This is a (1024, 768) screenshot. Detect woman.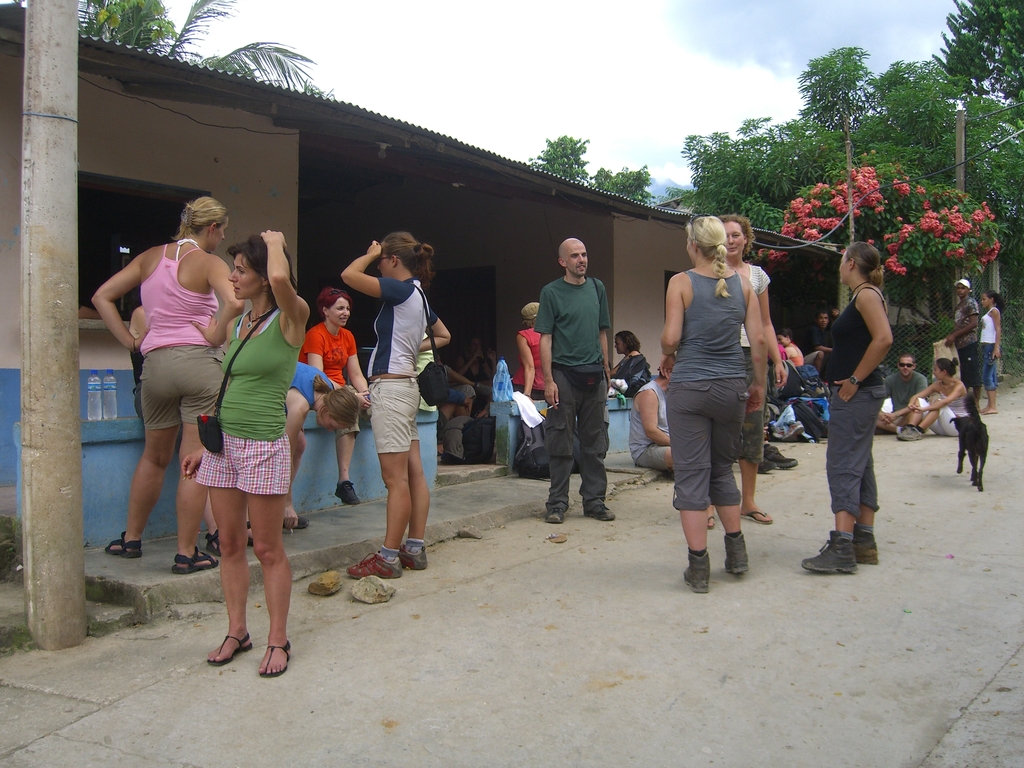
x1=599 y1=332 x2=650 y2=392.
